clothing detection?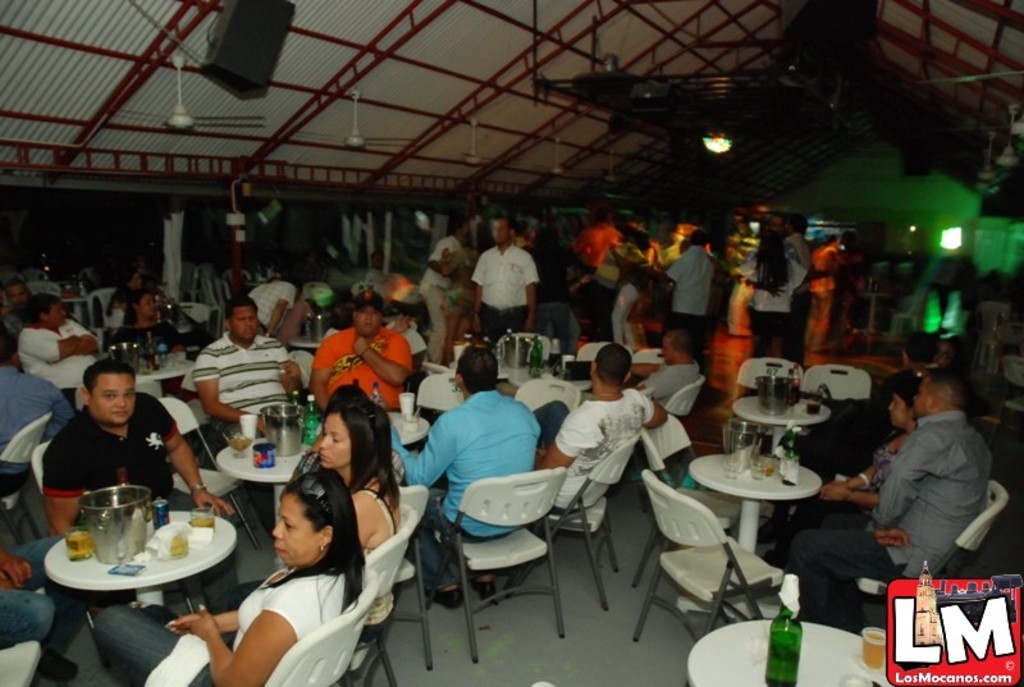
(558,390,654,517)
